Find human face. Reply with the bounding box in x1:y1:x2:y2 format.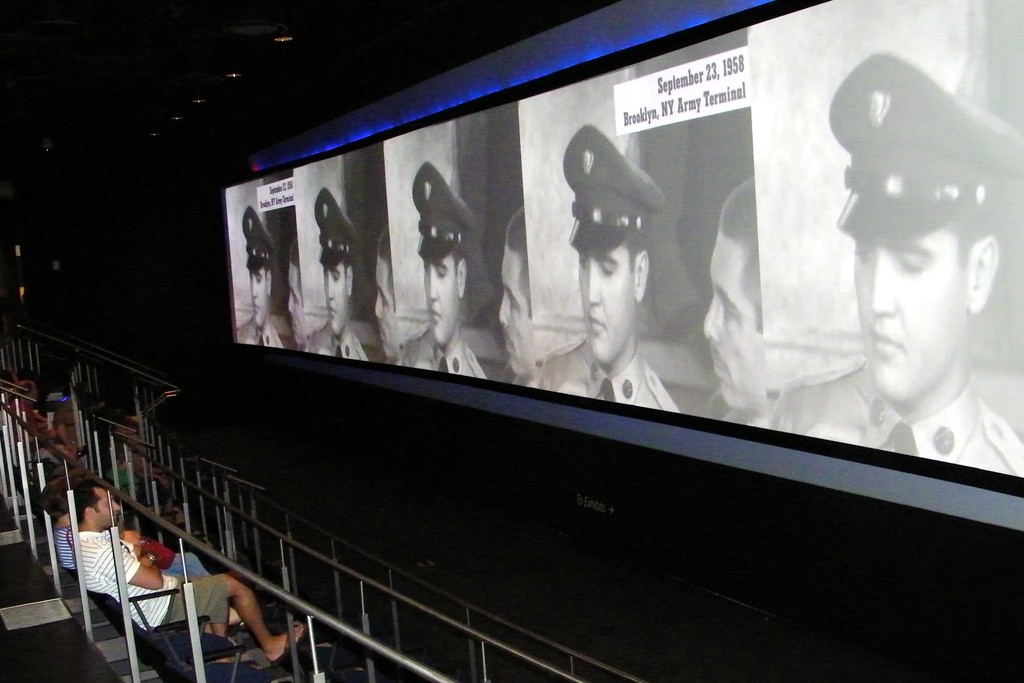
92:488:120:527.
